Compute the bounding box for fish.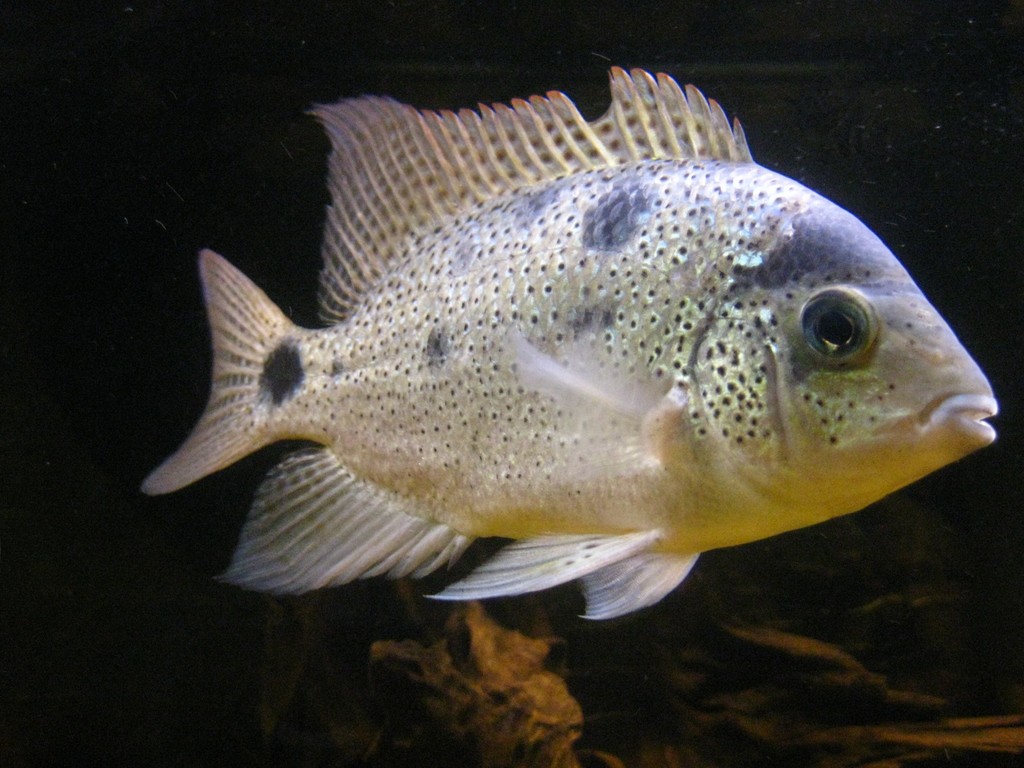
rect(141, 58, 997, 616).
